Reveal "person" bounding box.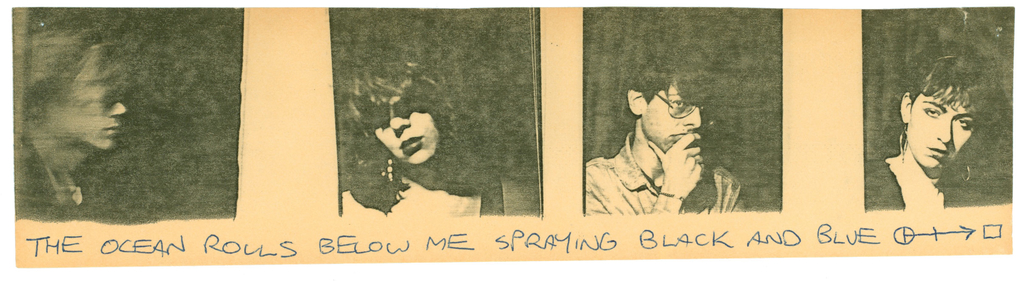
Revealed: rect(10, 6, 125, 225).
